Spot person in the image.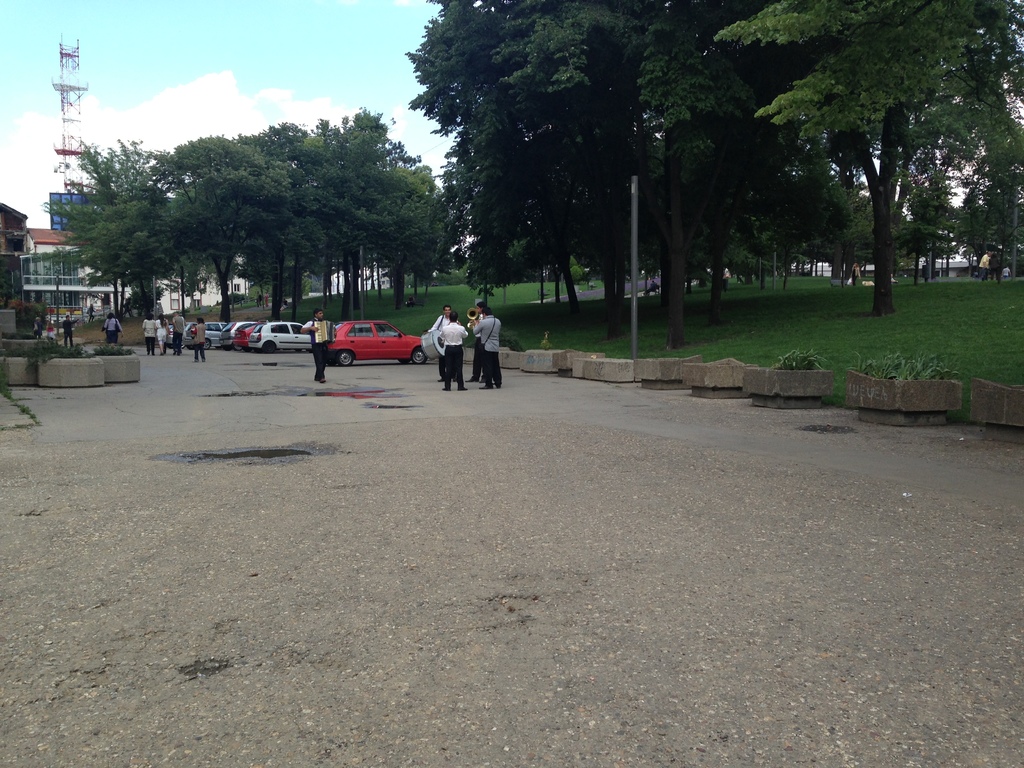
person found at rect(304, 307, 326, 383).
